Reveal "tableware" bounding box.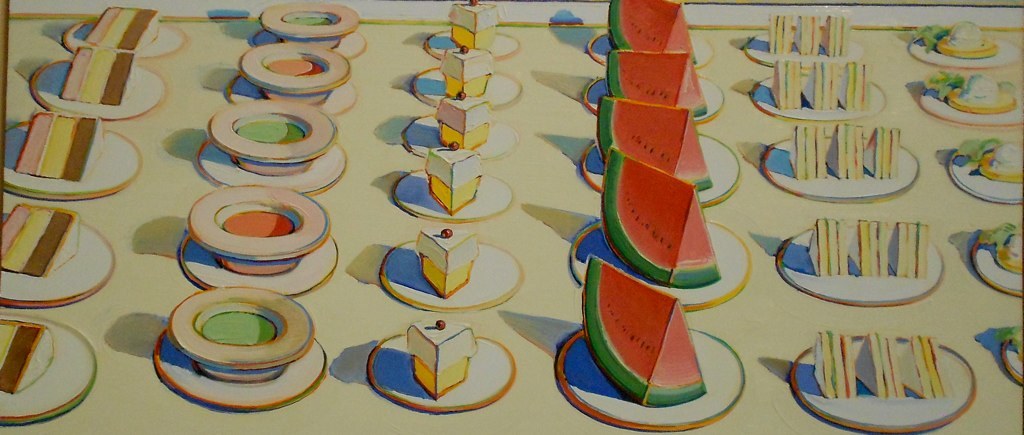
Revealed: <region>59, 18, 187, 60</region>.
